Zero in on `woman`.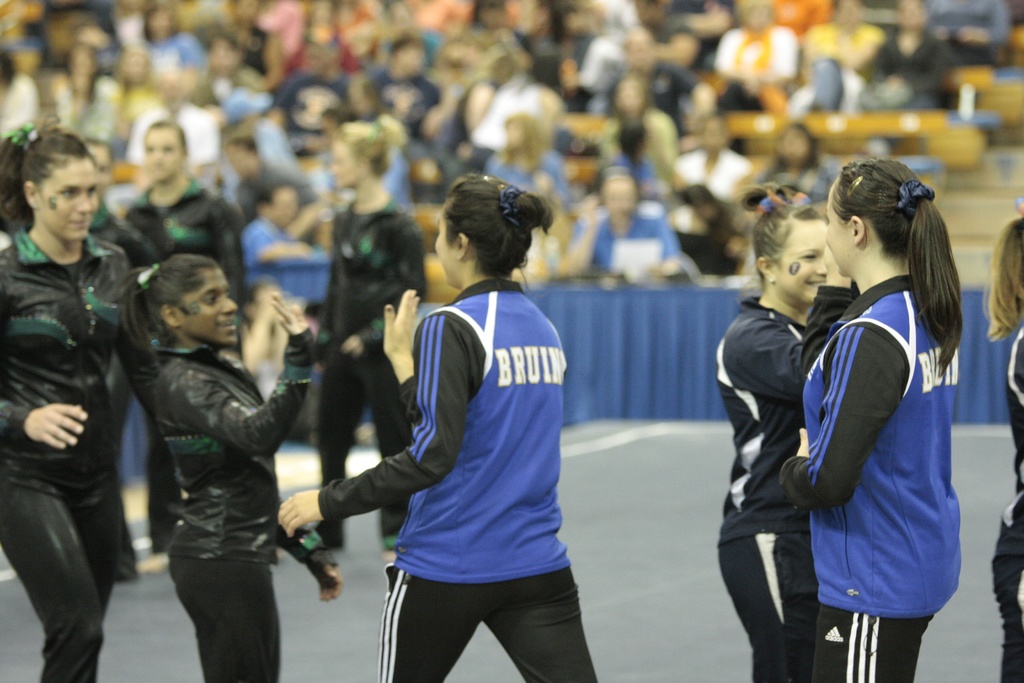
Zeroed in: Rect(92, 136, 145, 579).
